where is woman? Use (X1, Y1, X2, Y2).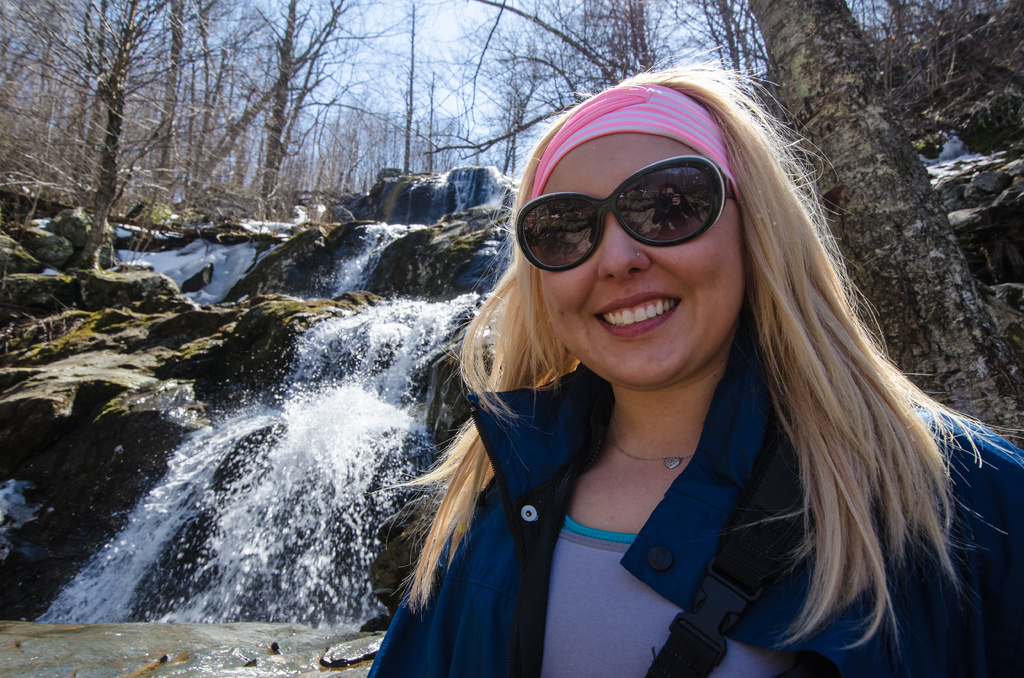
(327, 72, 1011, 677).
